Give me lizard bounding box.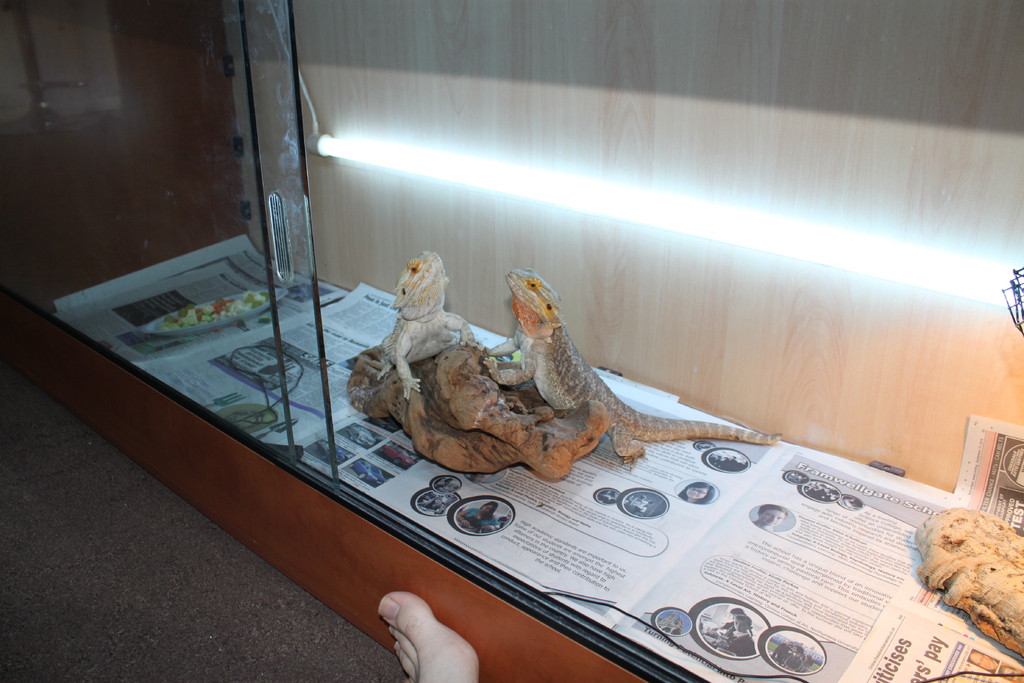
detection(493, 275, 758, 503).
